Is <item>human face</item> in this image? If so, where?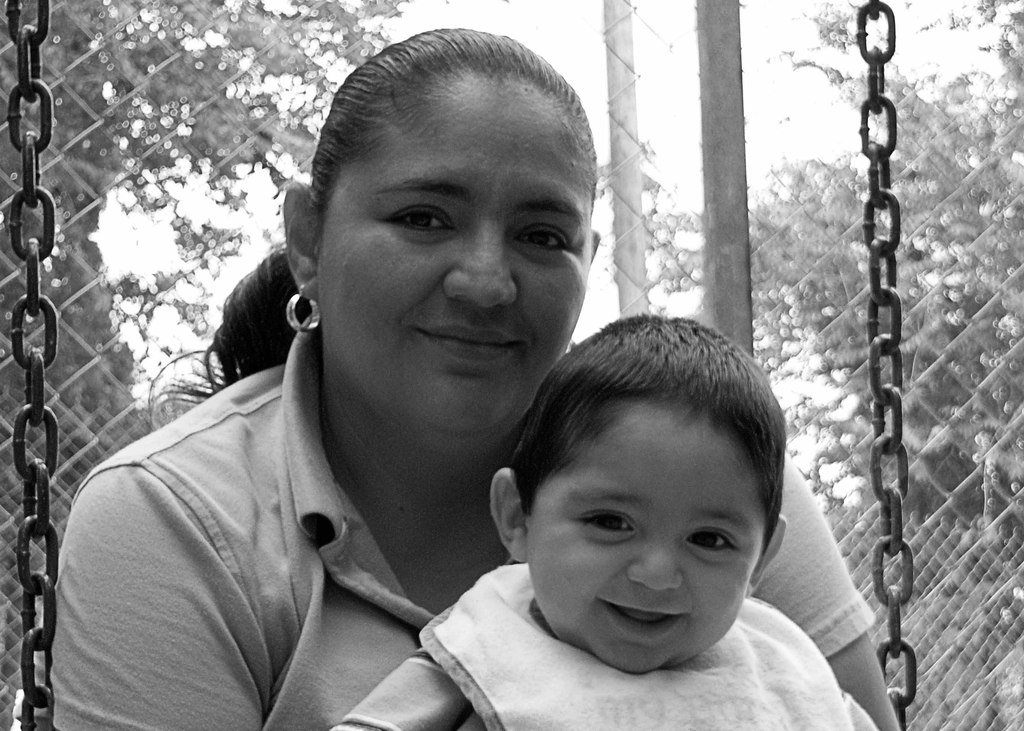
Yes, at box(317, 81, 589, 431).
